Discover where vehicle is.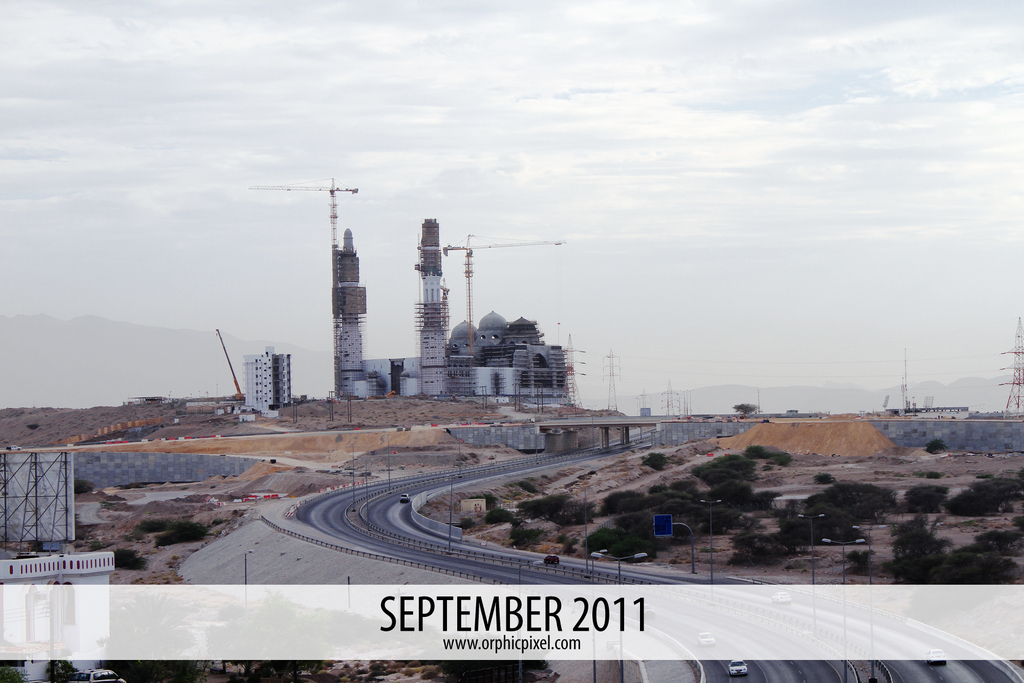
Discovered at left=397, top=493, right=412, bottom=504.
